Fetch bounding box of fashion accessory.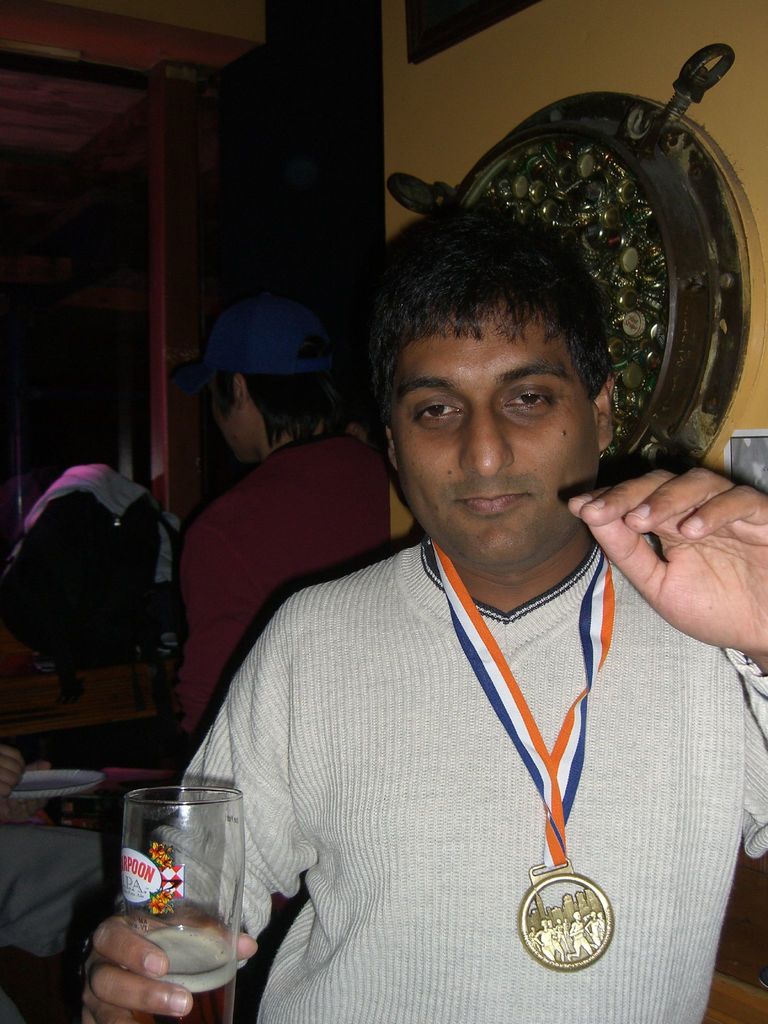
Bbox: 429:538:618:974.
